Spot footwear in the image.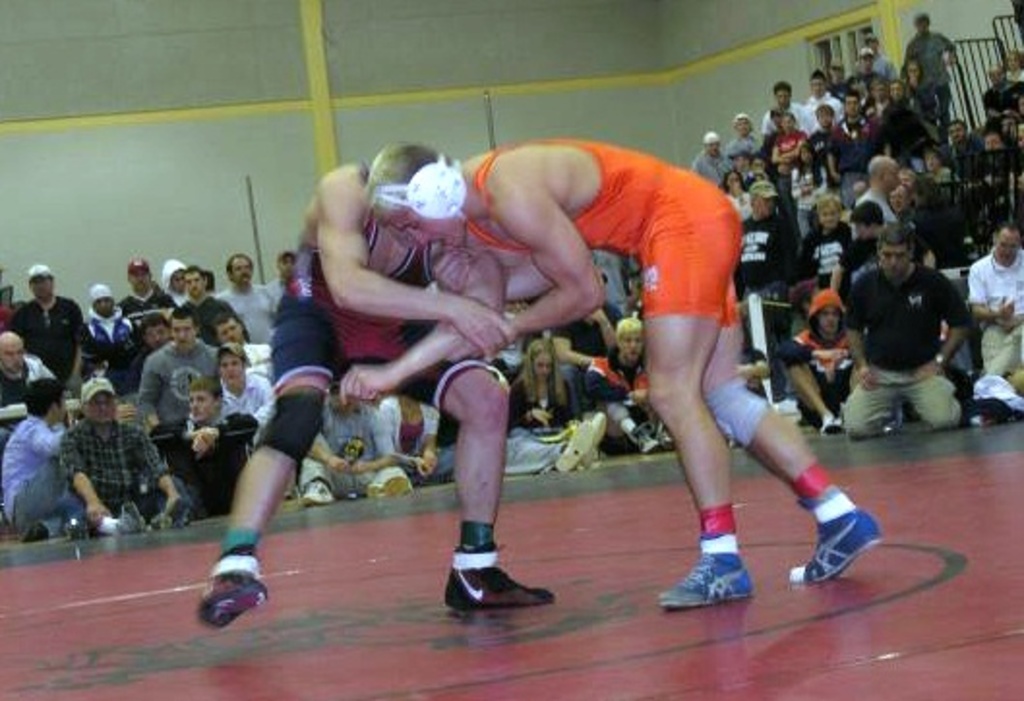
footwear found at {"x1": 786, "y1": 505, "x2": 885, "y2": 587}.
